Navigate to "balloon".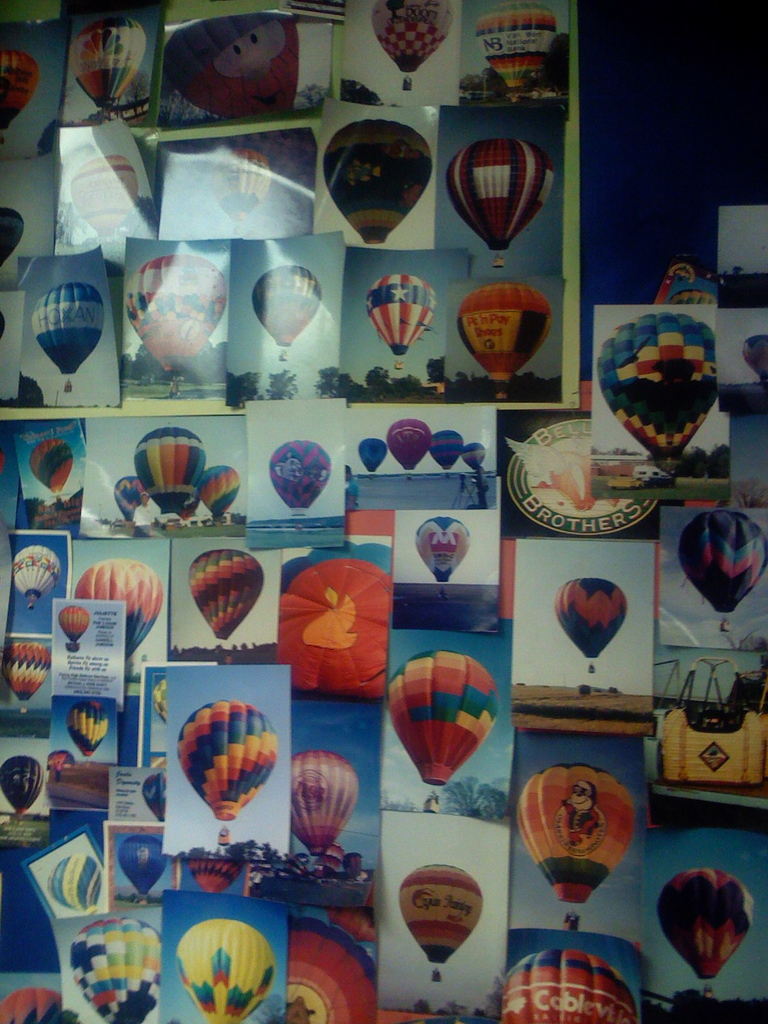
Navigation target: 207:151:270:219.
